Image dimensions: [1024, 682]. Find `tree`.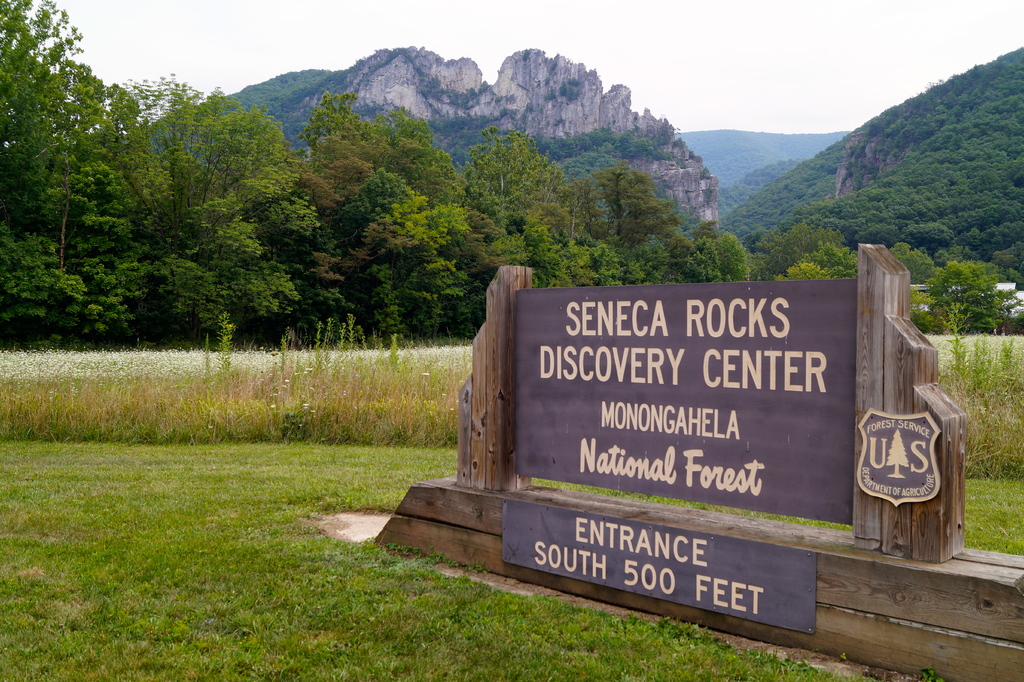
(x1=174, y1=79, x2=302, y2=256).
